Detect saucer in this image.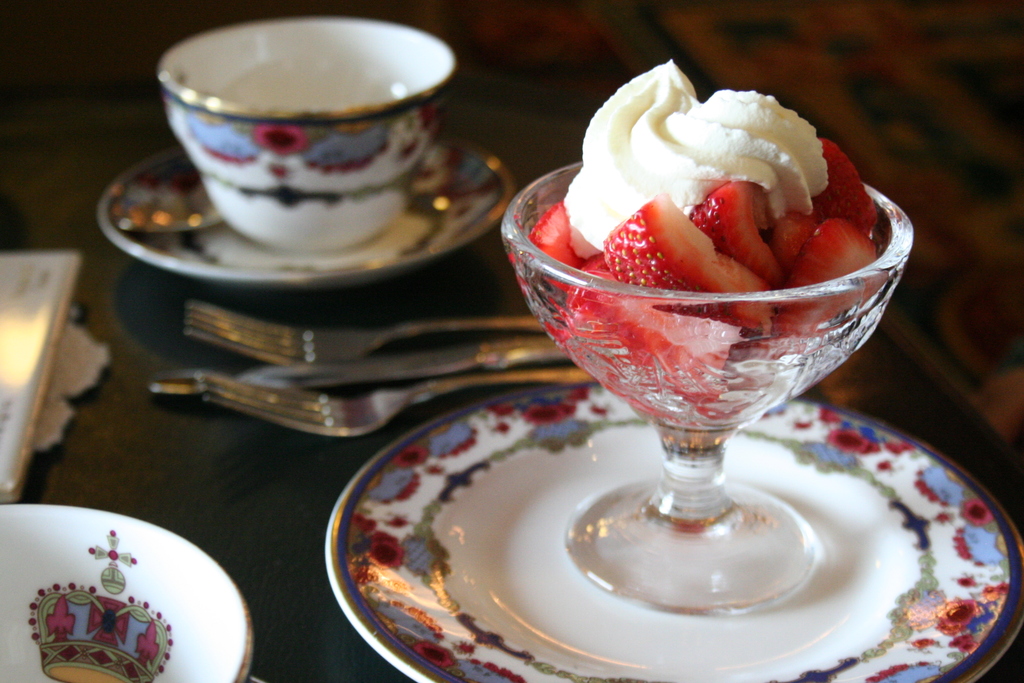
Detection: [left=328, top=384, right=1023, bottom=682].
